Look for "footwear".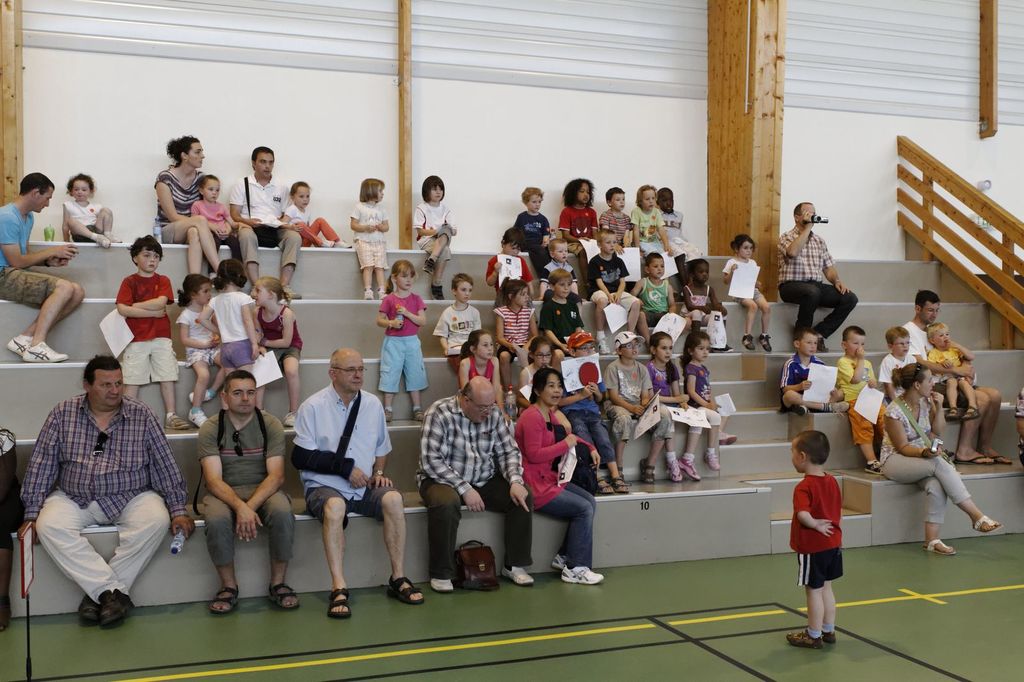
Found: 383,411,392,422.
